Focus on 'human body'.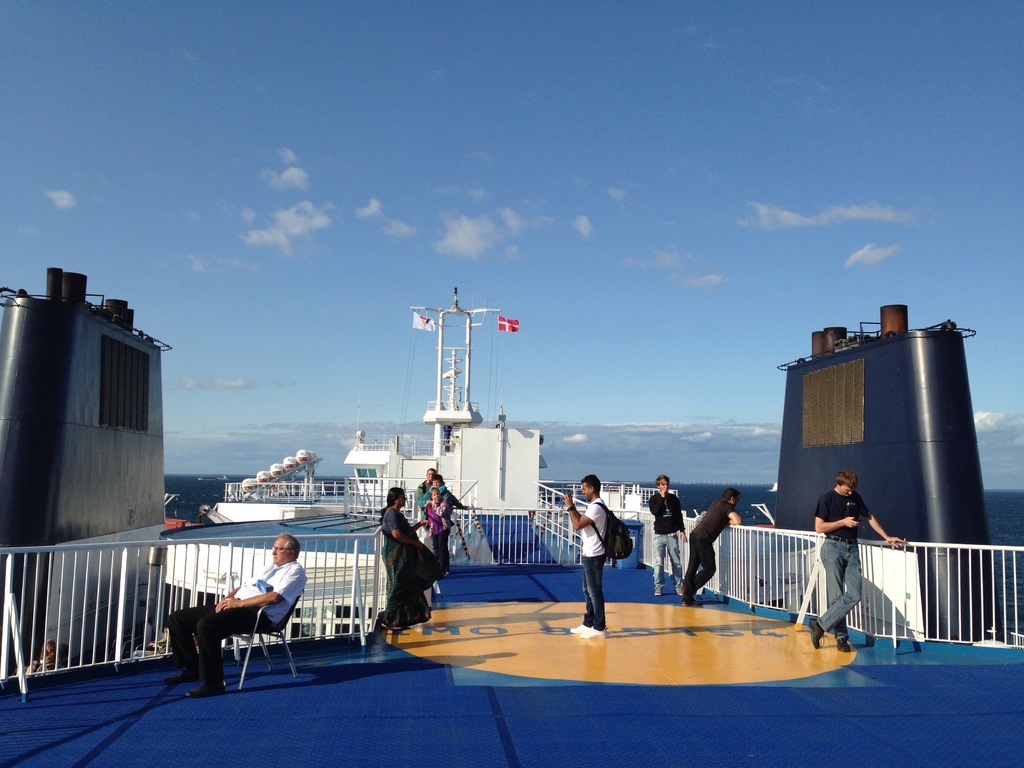
Focused at {"left": 646, "top": 474, "right": 689, "bottom": 596}.
